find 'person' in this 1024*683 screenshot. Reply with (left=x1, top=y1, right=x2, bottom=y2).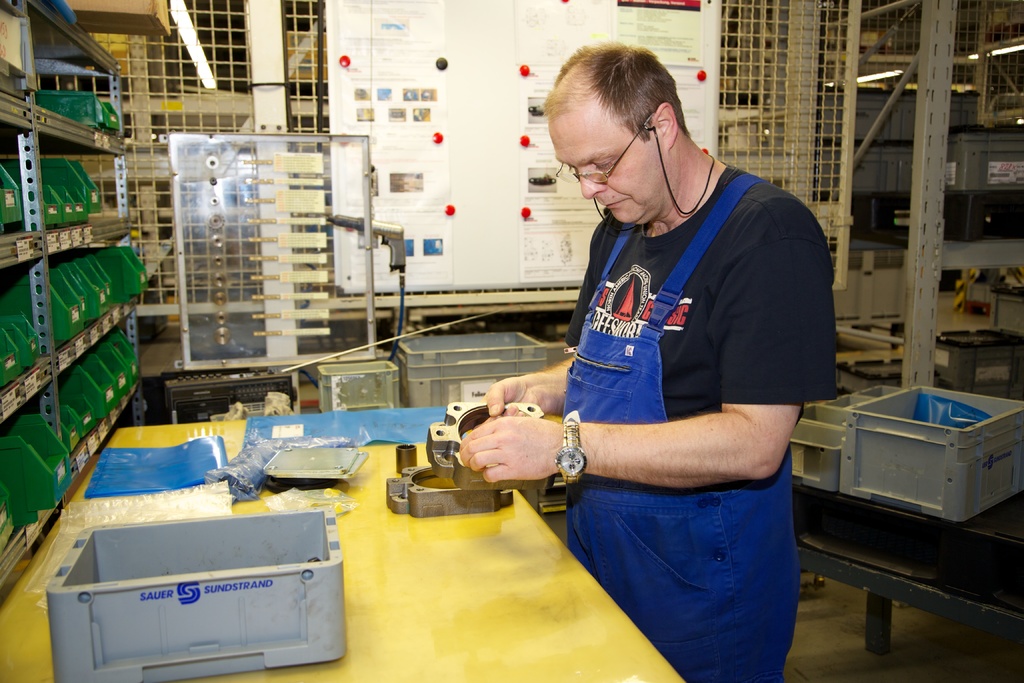
(left=511, top=54, right=837, bottom=682).
